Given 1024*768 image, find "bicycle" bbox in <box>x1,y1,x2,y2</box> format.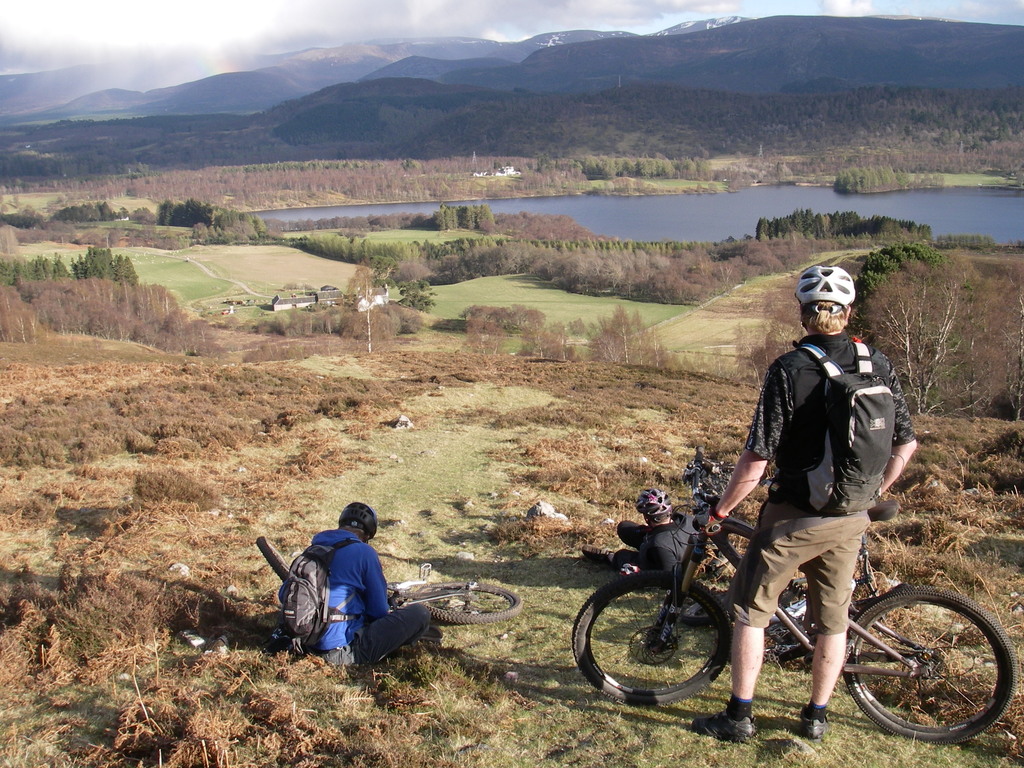
<box>572,477,1003,744</box>.
